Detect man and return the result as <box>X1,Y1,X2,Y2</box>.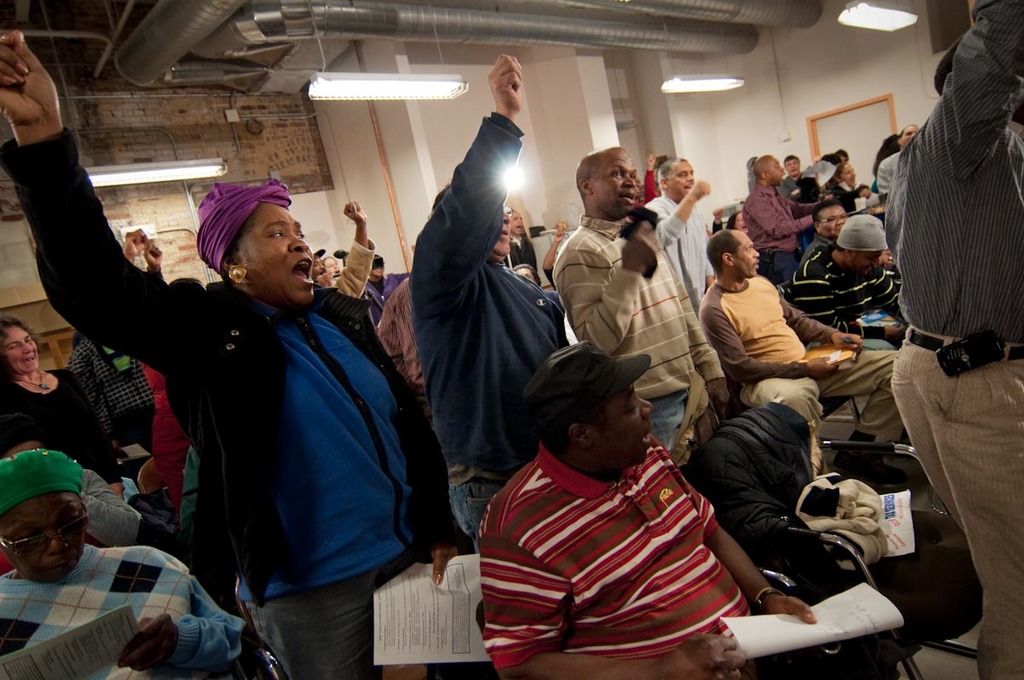
<box>512,206,549,287</box>.
